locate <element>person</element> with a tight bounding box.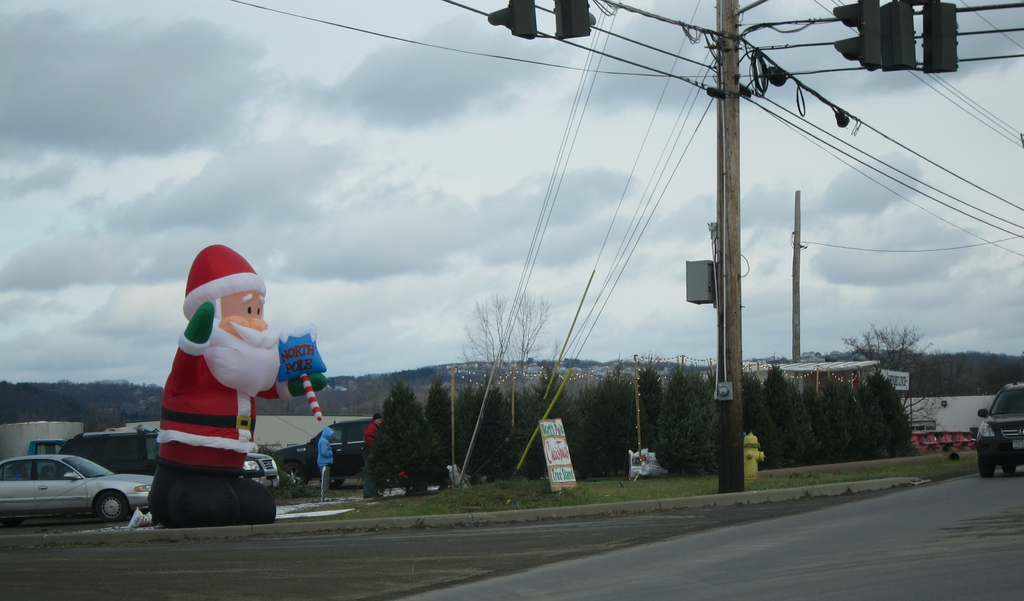
{"left": 362, "top": 410, "right": 381, "bottom": 501}.
